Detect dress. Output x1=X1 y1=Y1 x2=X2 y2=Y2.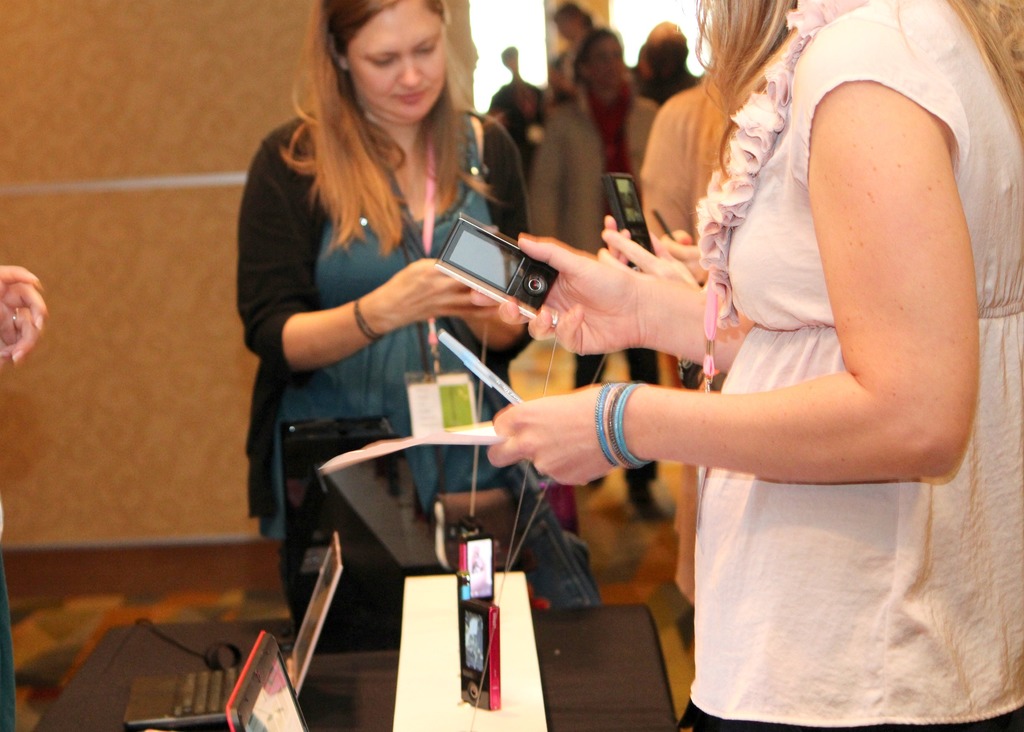
x1=527 y1=91 x2=652 y2=508.
